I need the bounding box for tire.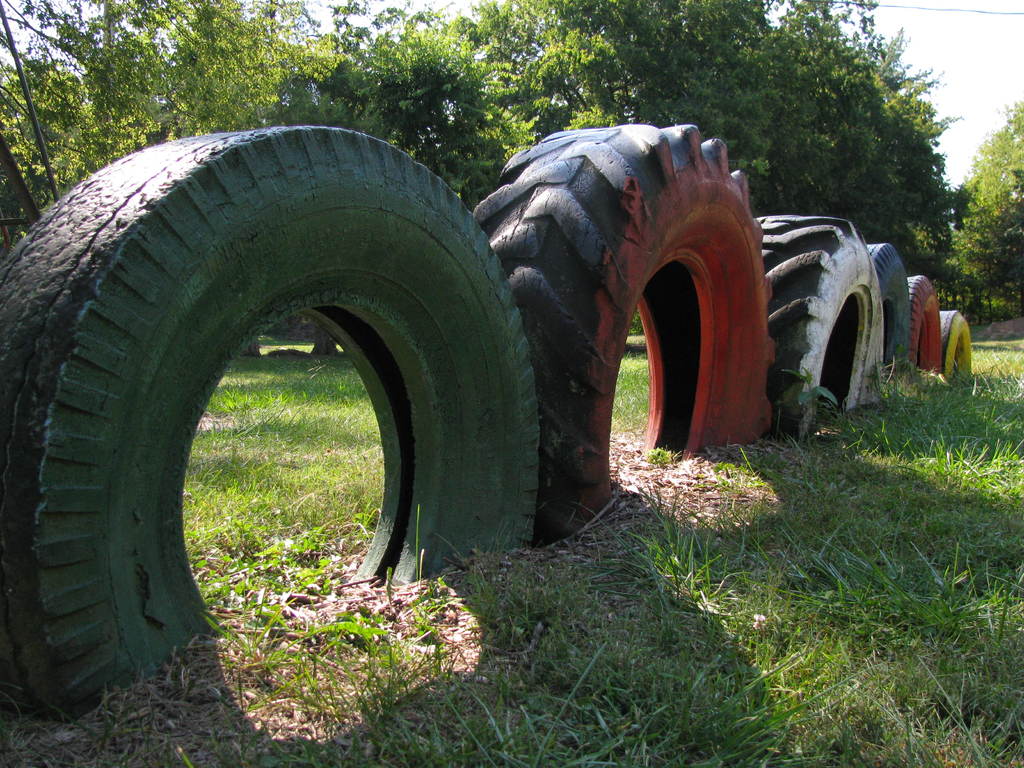
Here it is: rect(749, 216, 884, 442).
